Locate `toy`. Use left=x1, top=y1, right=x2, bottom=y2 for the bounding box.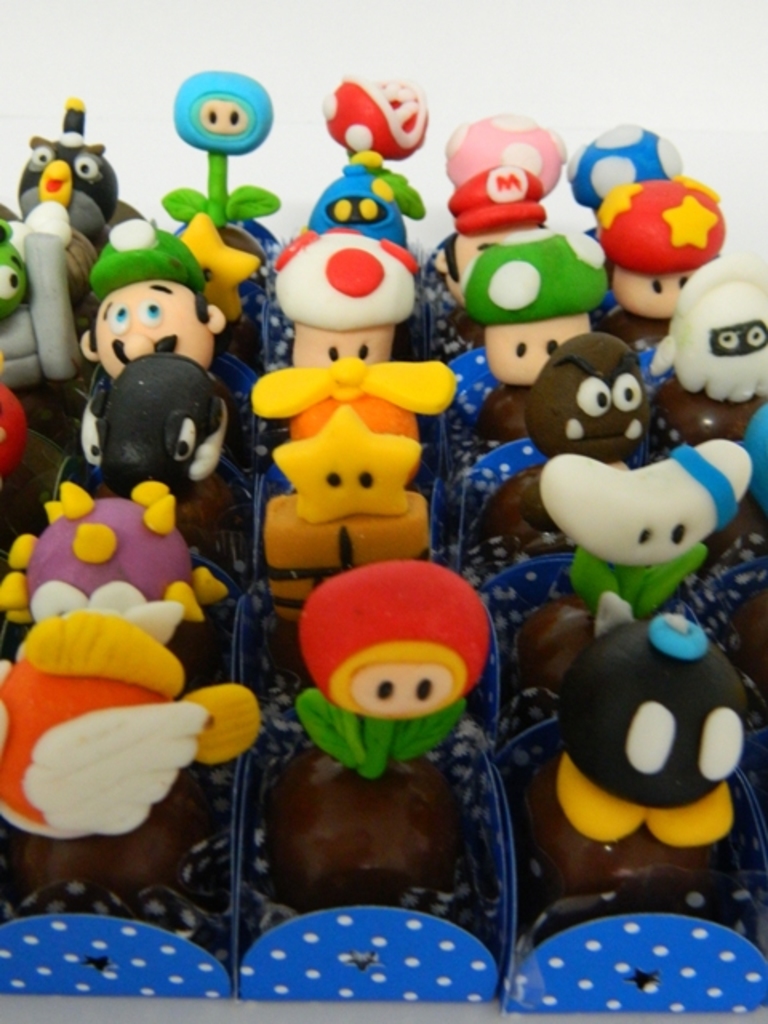
left=269, top=226, right=418, bottom=368.
